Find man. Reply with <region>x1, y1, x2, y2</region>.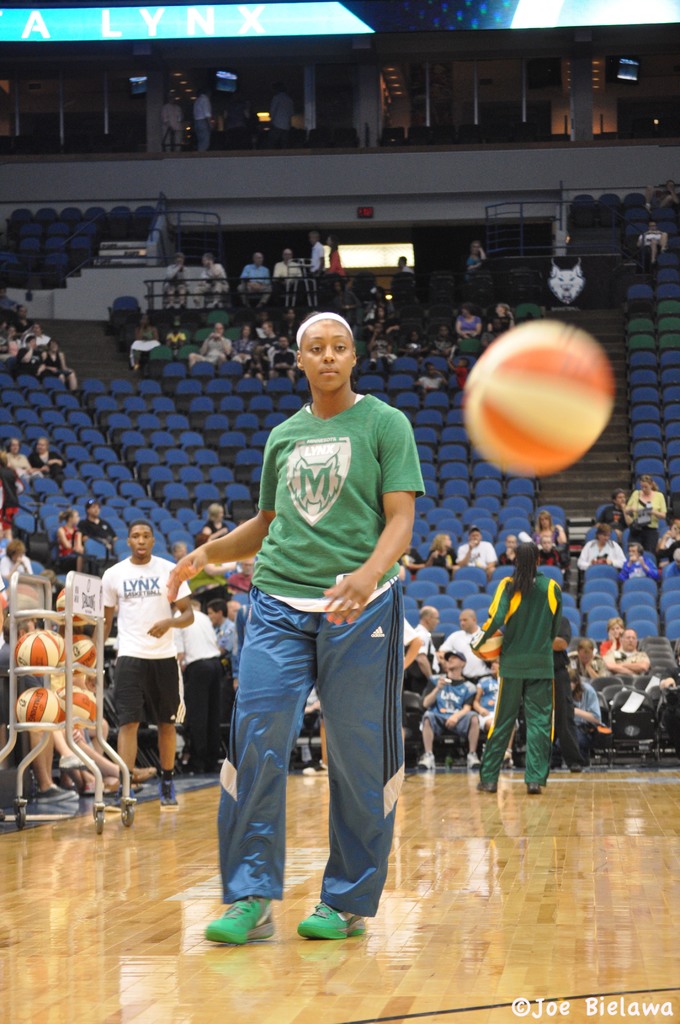
<region>417, 653, 487, 772</region>.
